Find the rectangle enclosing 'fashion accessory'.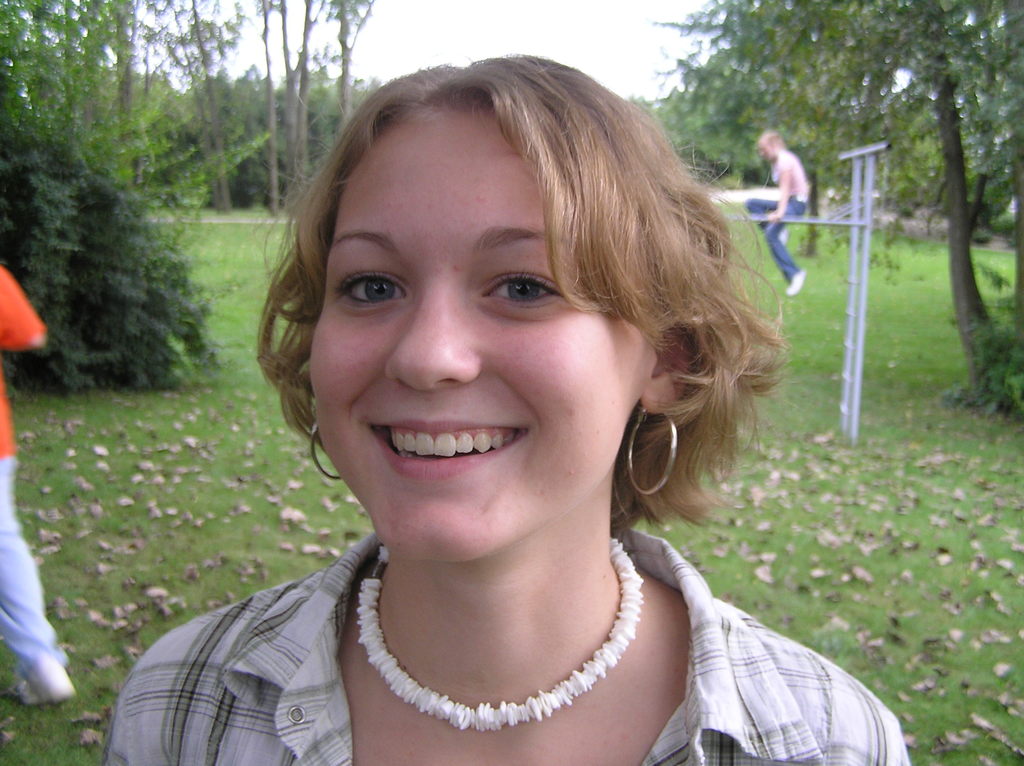
[628, 410, 678, 497].
